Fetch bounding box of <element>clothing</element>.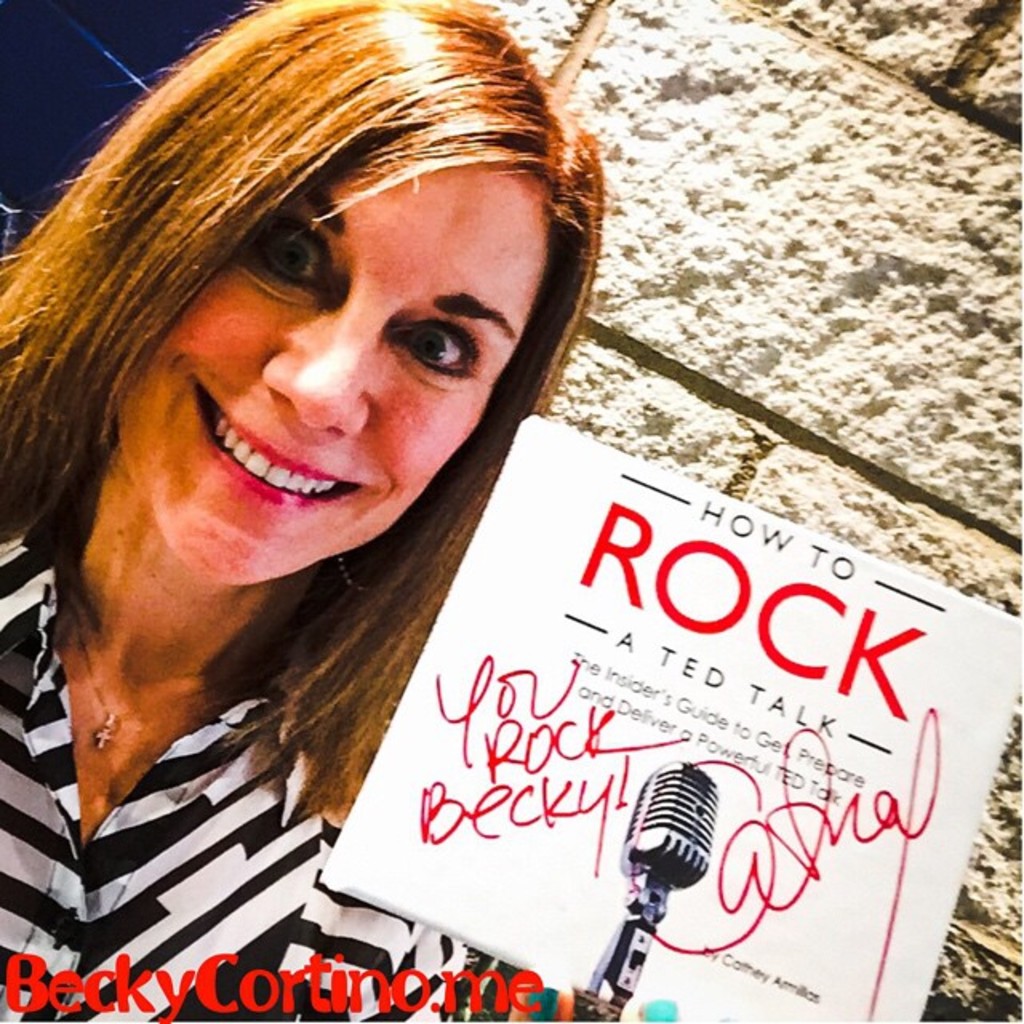
Bbox: box(0, 501, 565, 1022).
